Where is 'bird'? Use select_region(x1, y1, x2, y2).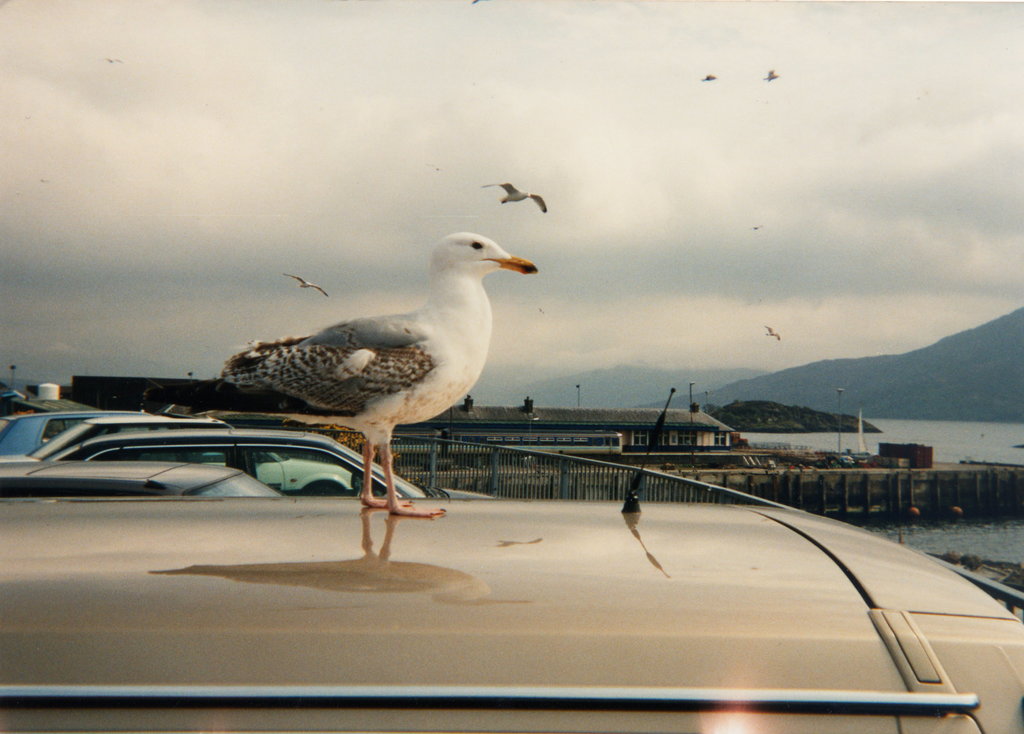
select_region(700, 72, 715, 81).
